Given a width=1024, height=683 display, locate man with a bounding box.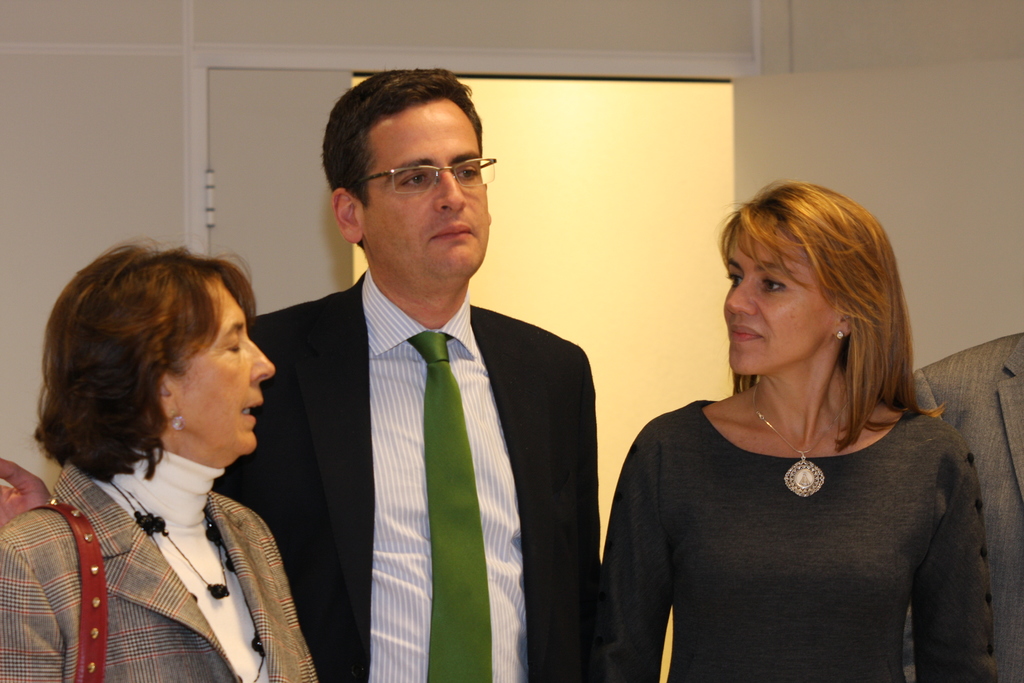
Located: 209,72,598,682.
